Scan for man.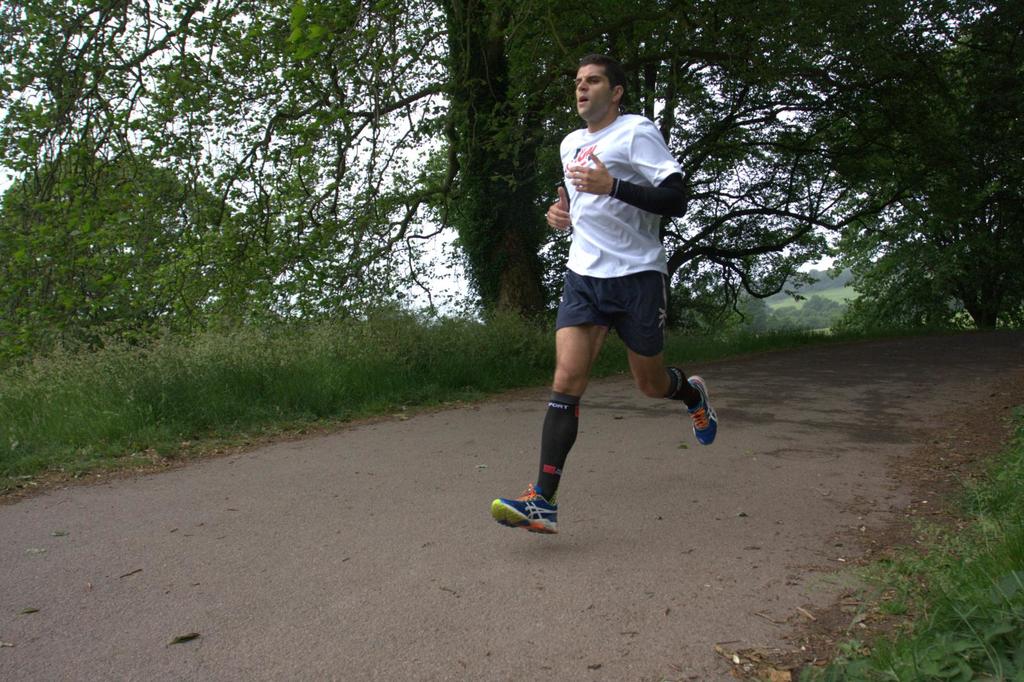
Scan result: (left=526, top=67, right=713, bottom=497).
